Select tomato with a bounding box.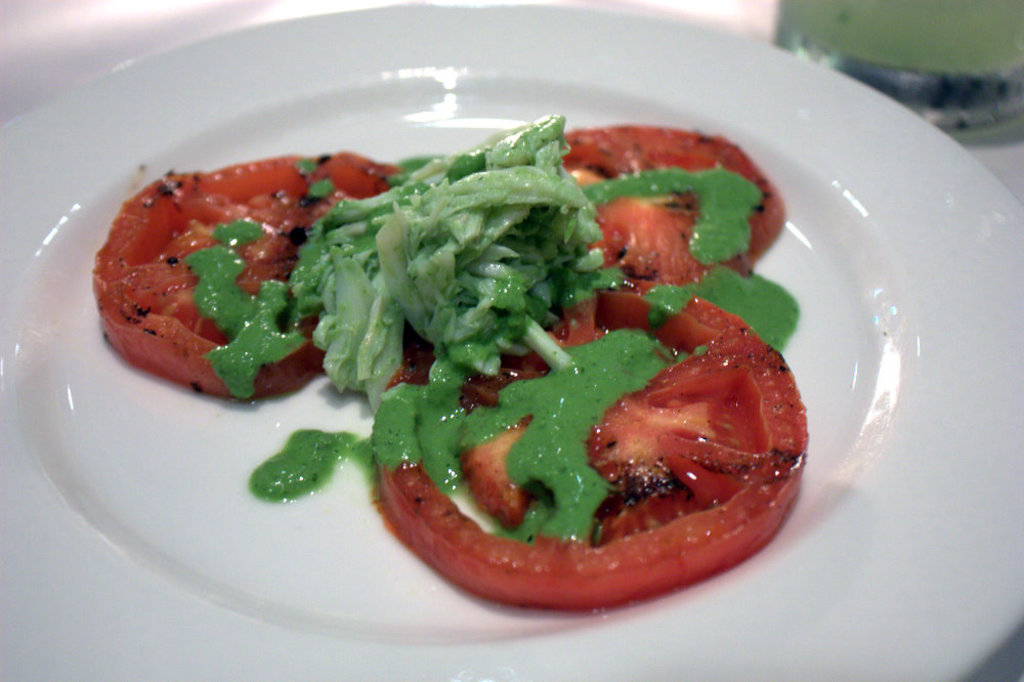
93, 156, 398, 397.
